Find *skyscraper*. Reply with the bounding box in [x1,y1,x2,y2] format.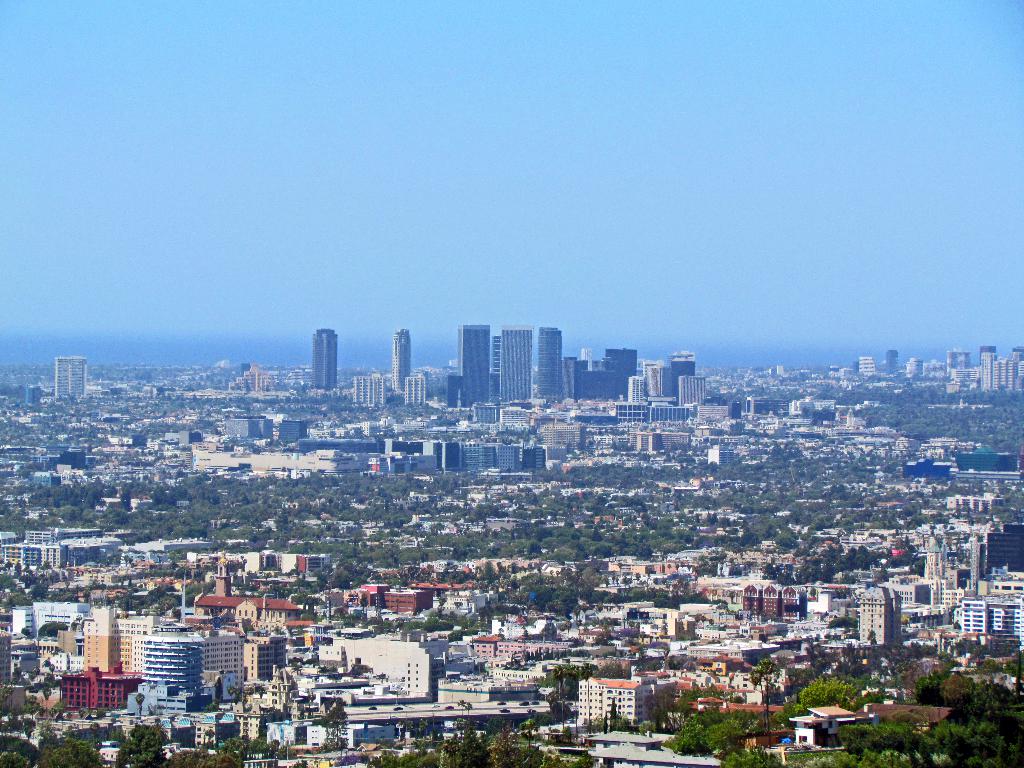
[311,323,337,389].
